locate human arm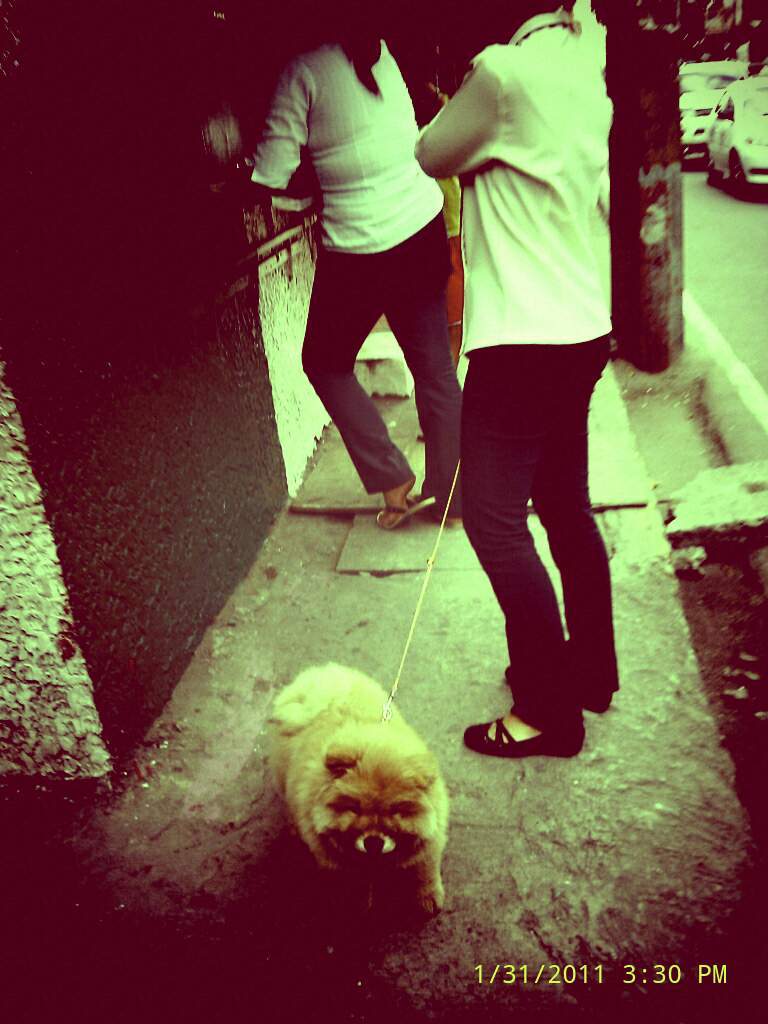
x1=235, y1=58, x2=318, y2=196
